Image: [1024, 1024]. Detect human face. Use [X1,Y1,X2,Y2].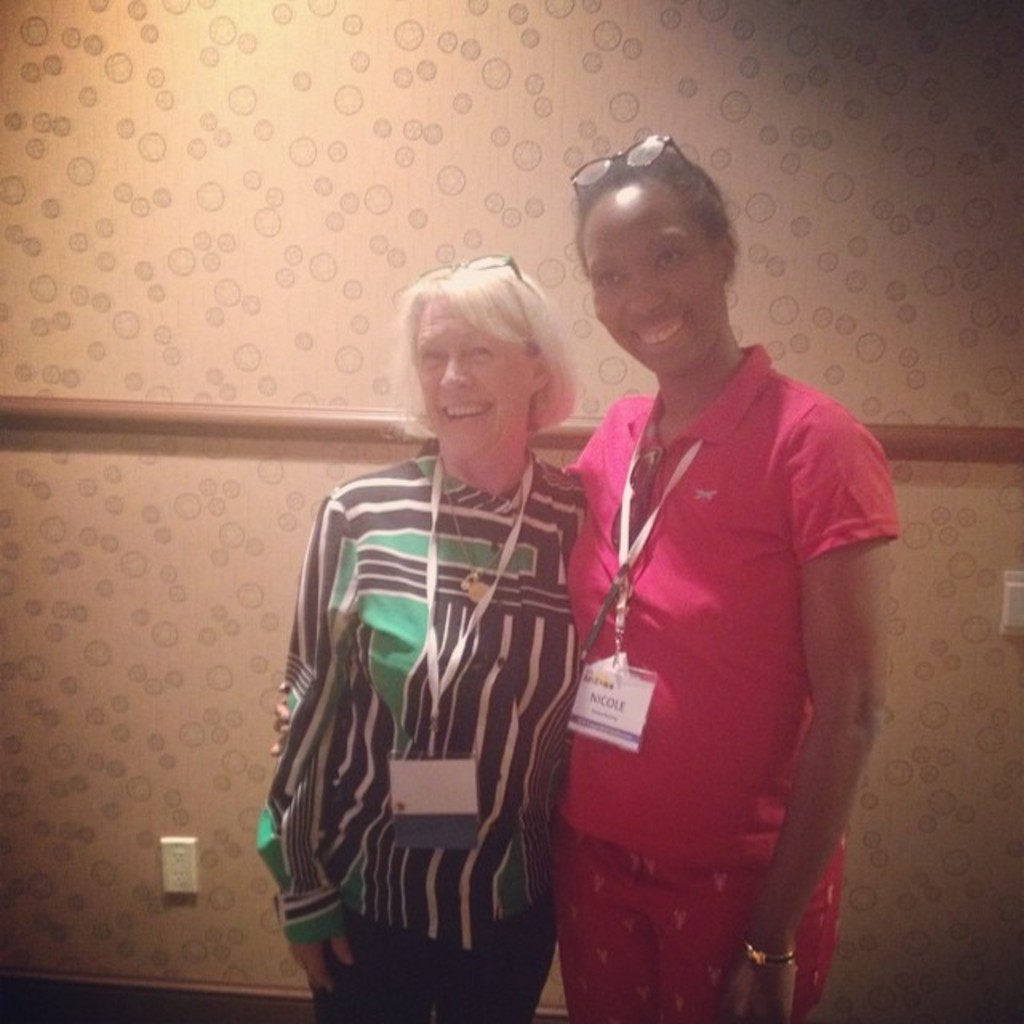
[581,182,722,374].
